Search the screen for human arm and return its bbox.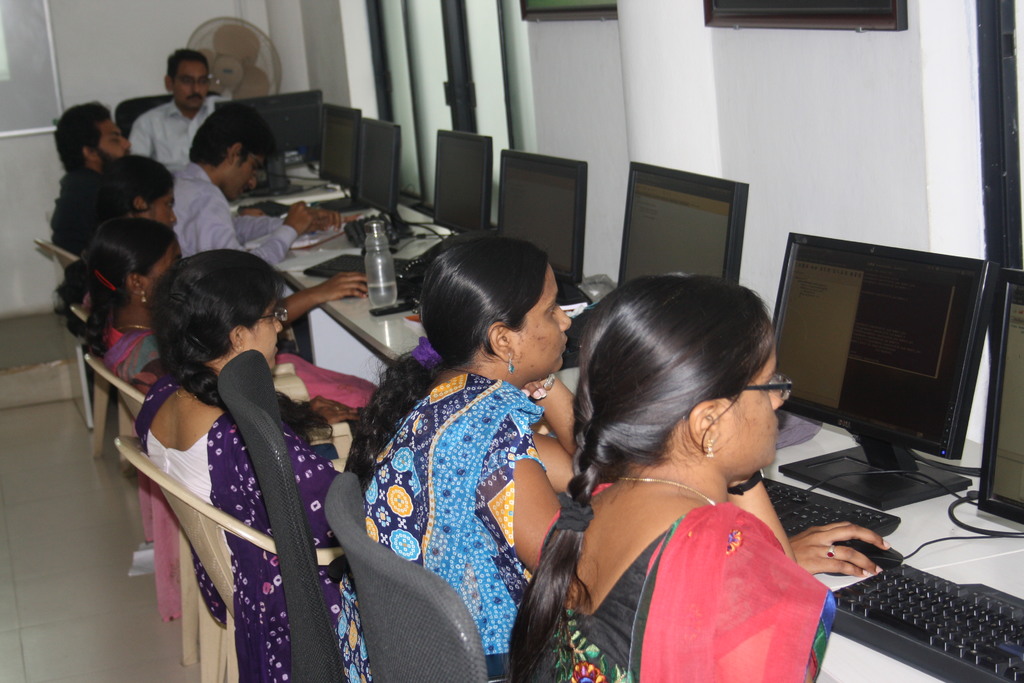
Found: [x1=129, y1=115, x2=154, y2=157].
